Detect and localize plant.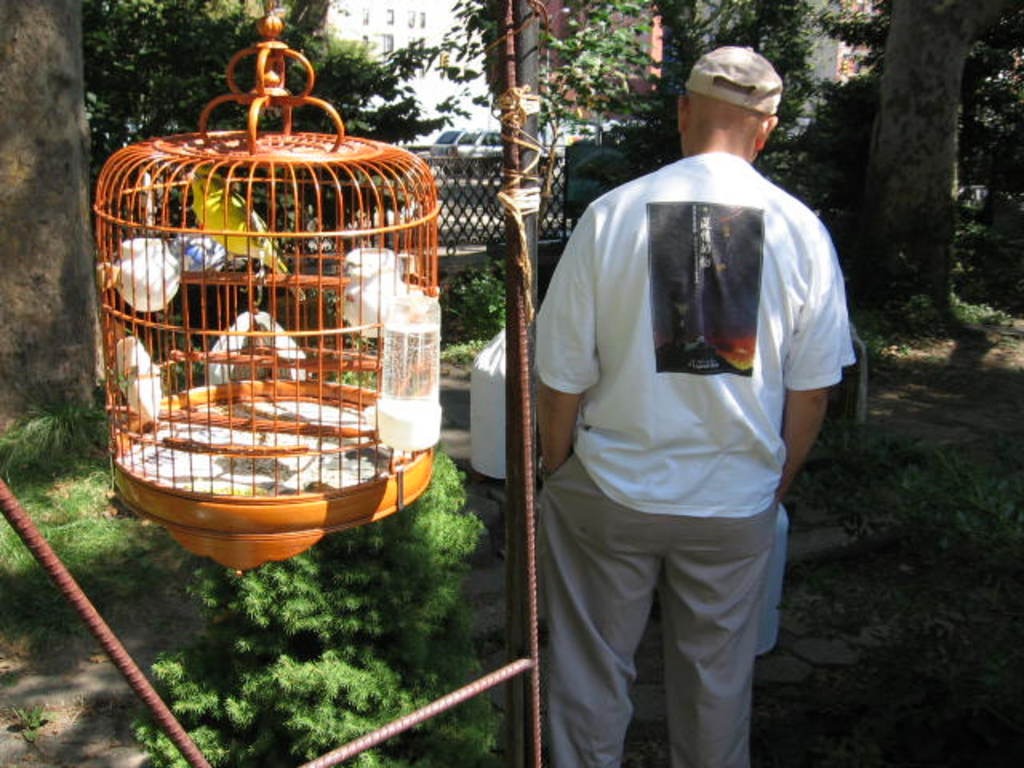
Localized at <box>0,482,128,595</box>.
